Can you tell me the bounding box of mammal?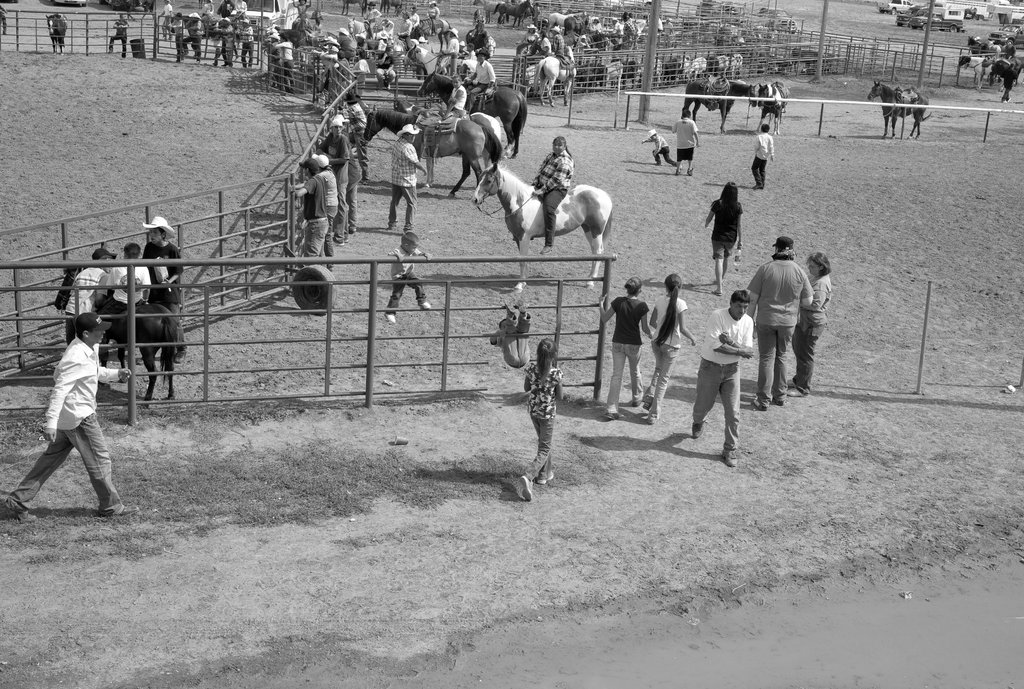
detection(530, 136, 575, 255).
